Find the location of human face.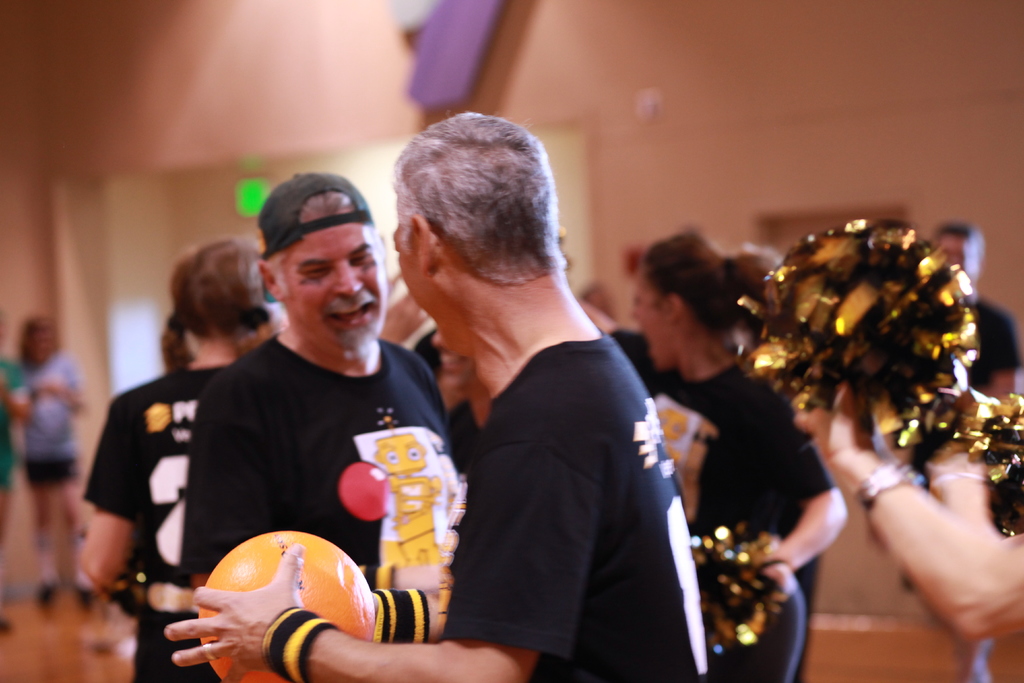
Location: <region>394, 211, 464, 358</region>.
